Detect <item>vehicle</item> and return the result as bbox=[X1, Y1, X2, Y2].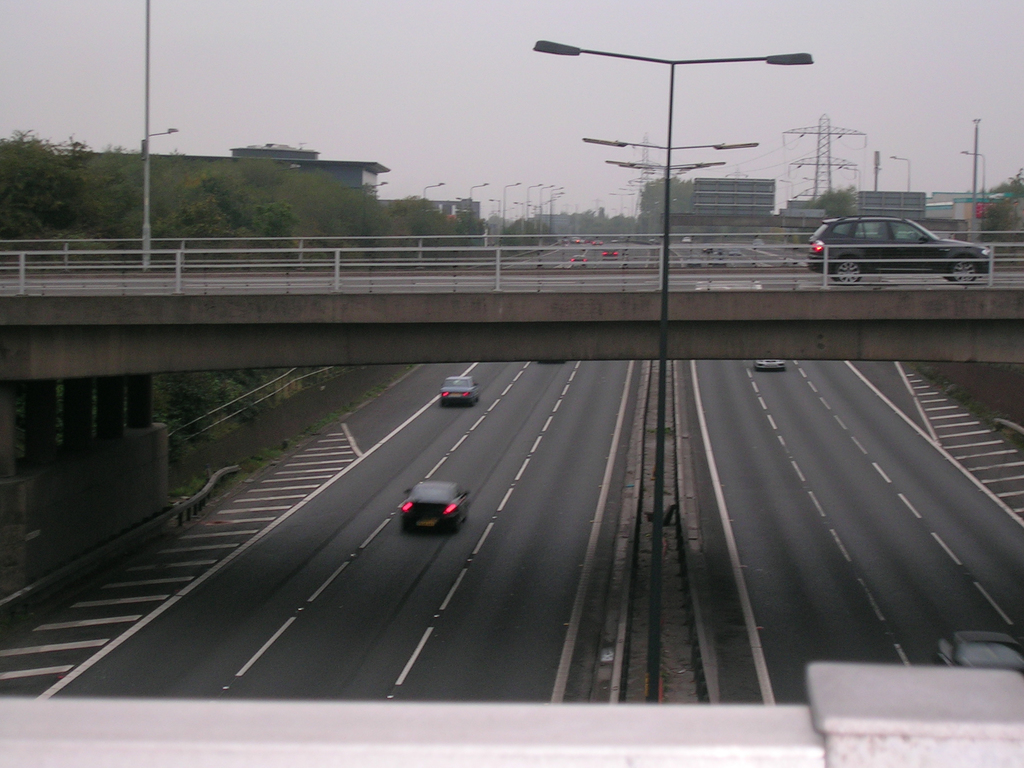
bbox=[400, 479, 474, 530].
